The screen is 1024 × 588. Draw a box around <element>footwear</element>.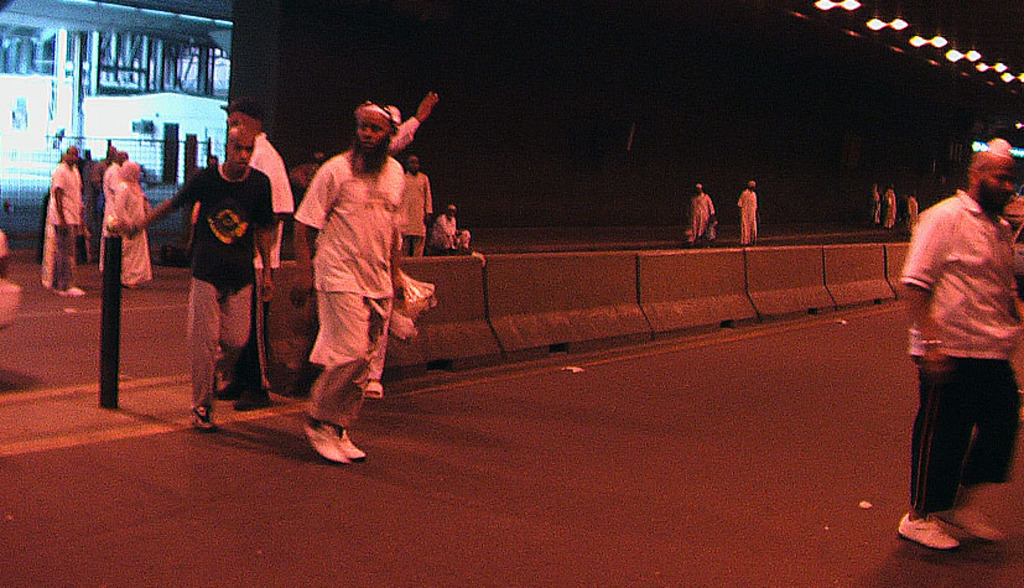
BBox(302, 422, 348, 465).
